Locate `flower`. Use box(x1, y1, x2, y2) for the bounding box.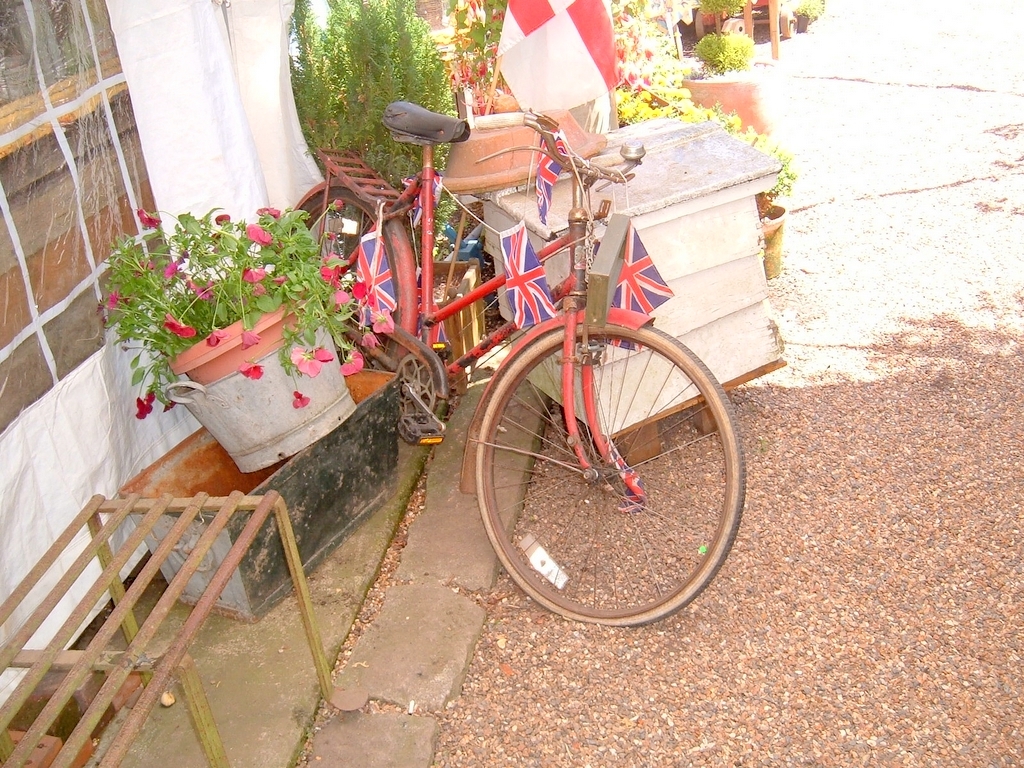
box(164, 313, 196, 342).
